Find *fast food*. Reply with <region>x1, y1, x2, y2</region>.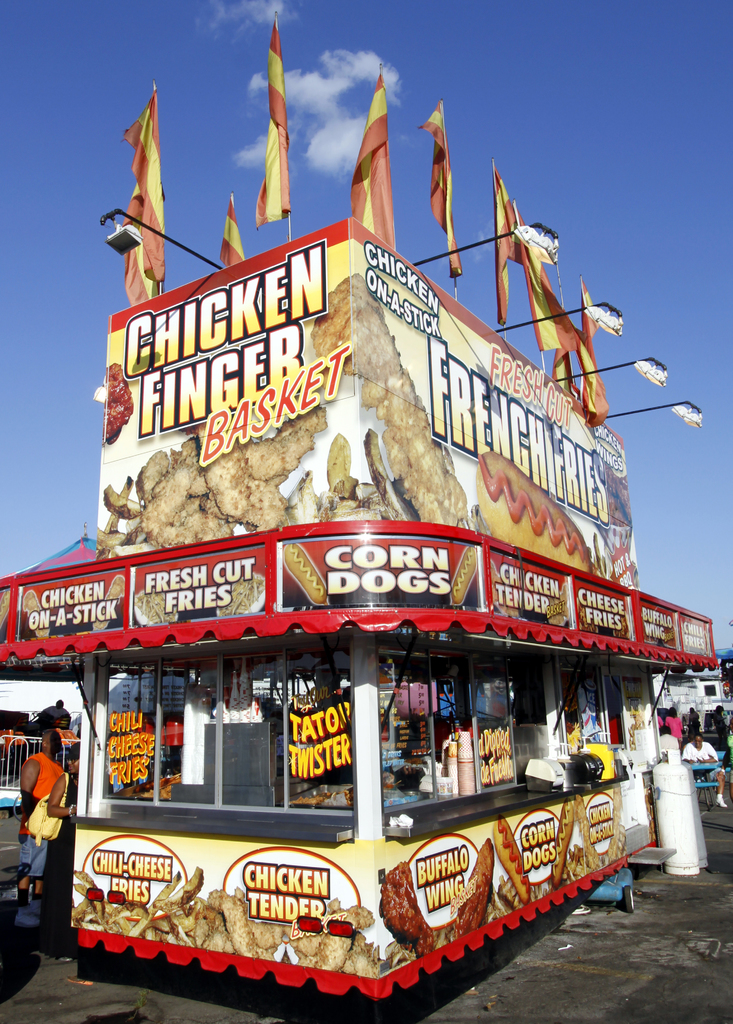
<region>471, 451, 592, 570</region>.
